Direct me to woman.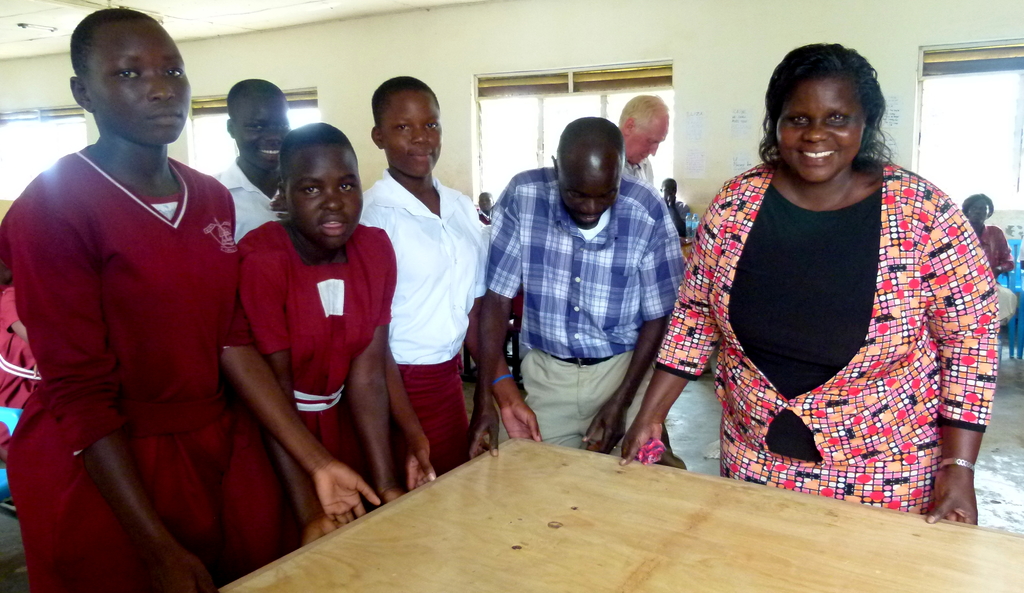
Direction: <region>957, 183, 1023, 328</region>.
